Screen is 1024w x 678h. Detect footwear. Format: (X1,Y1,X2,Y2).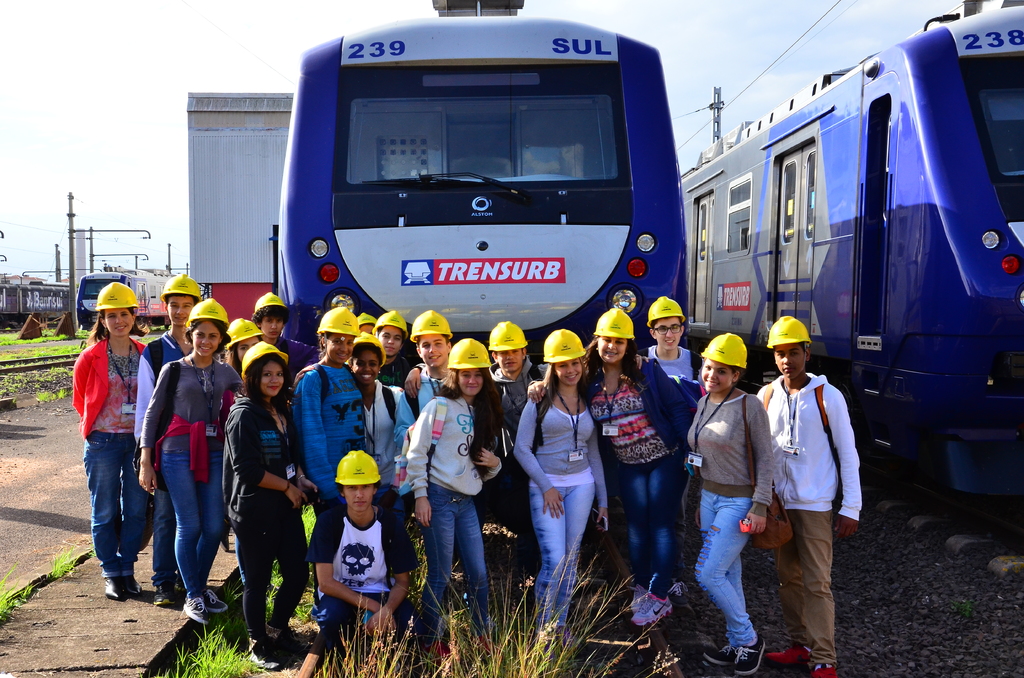
(267,609,307,652).
